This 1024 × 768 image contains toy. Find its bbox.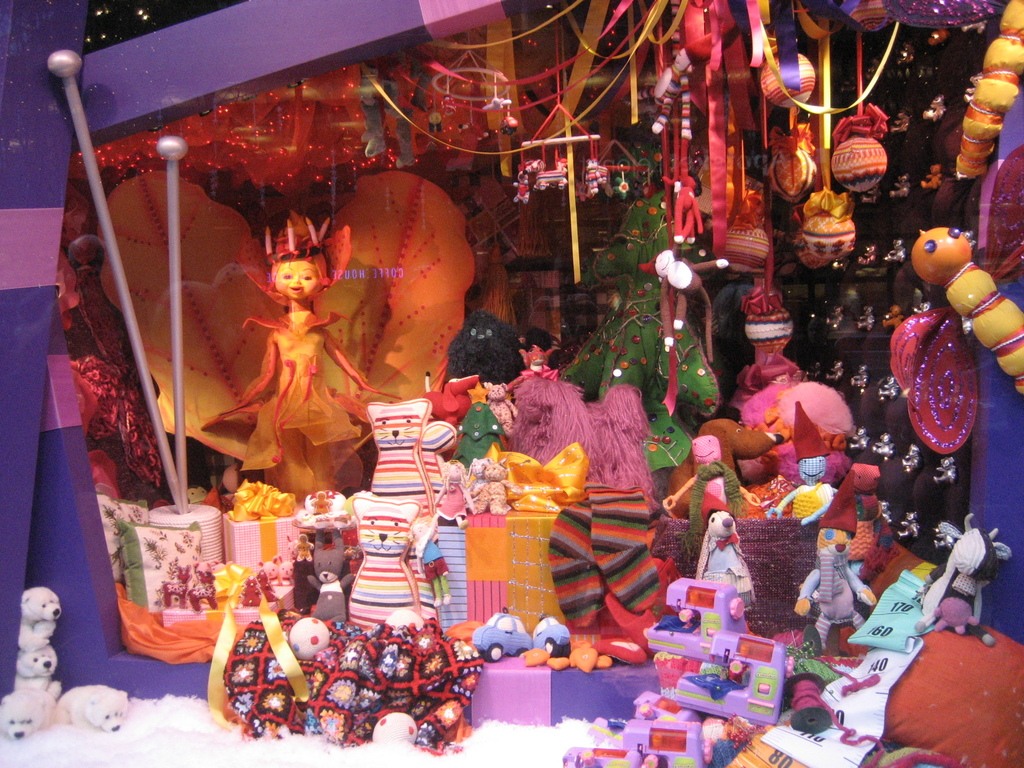
pyautogui.locateOnScreen(793, 525, 874, 652).
